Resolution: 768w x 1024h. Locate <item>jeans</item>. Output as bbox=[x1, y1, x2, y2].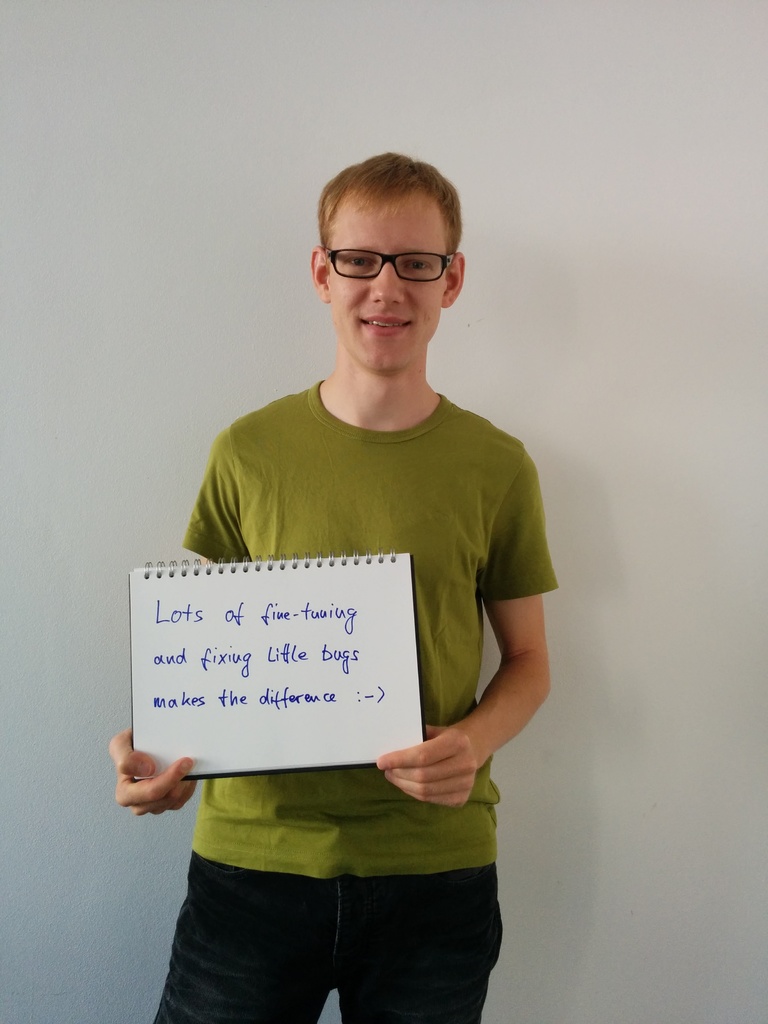
bbox=[185, 843, 494, 1020].
